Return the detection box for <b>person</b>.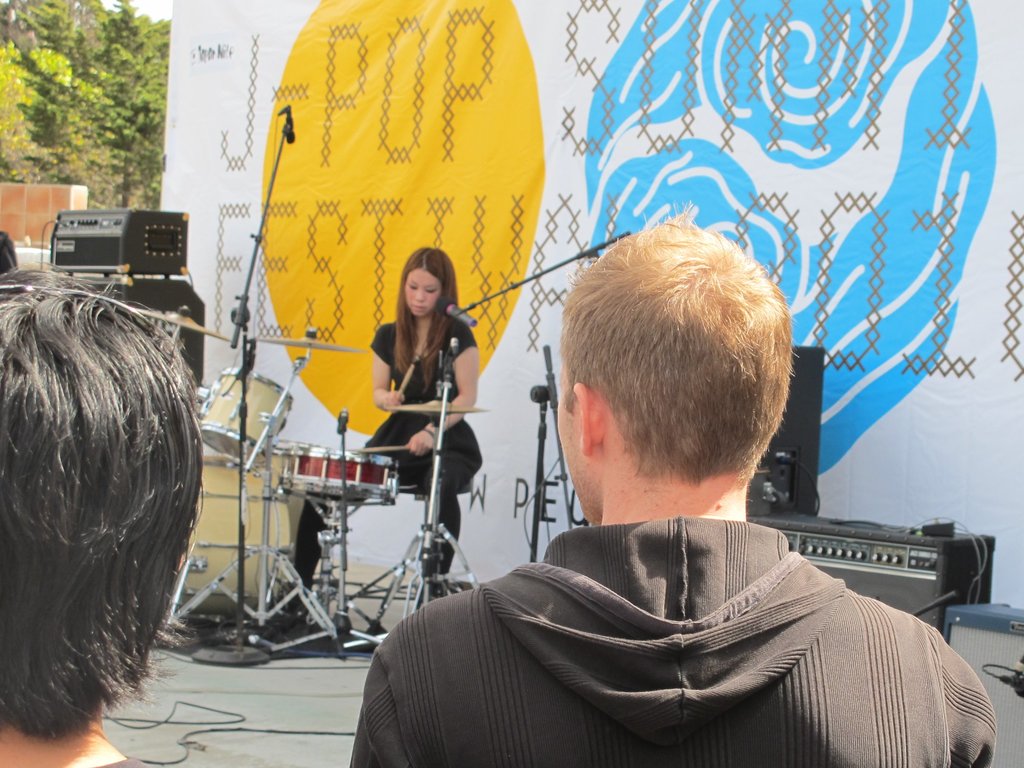
344/219/996/767.
